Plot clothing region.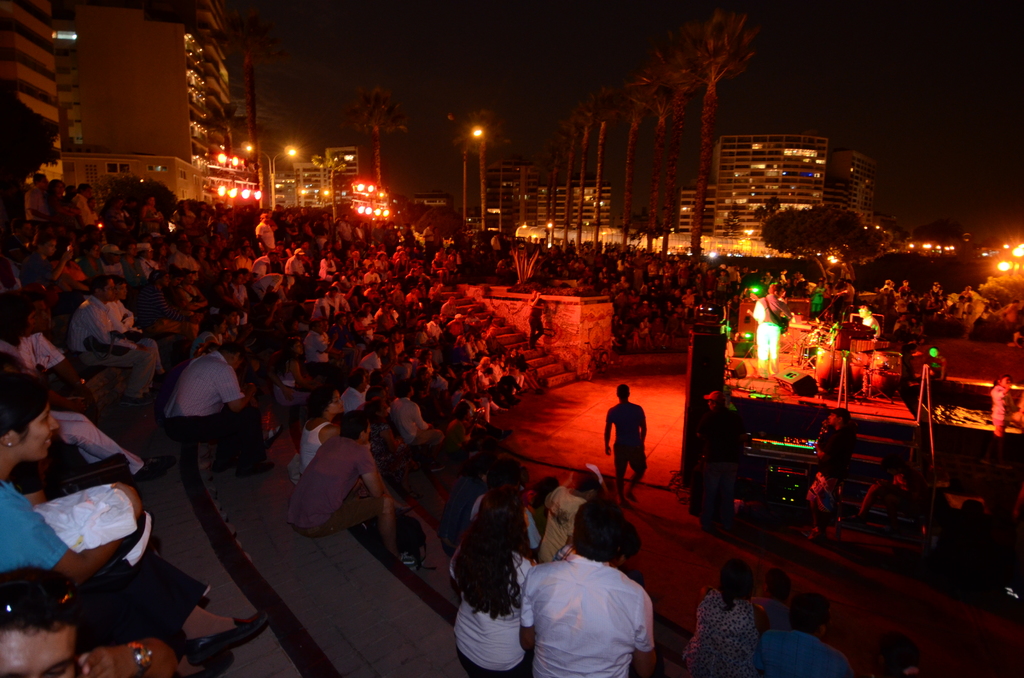
Plotted at detection(52, 252, 86, 284).
